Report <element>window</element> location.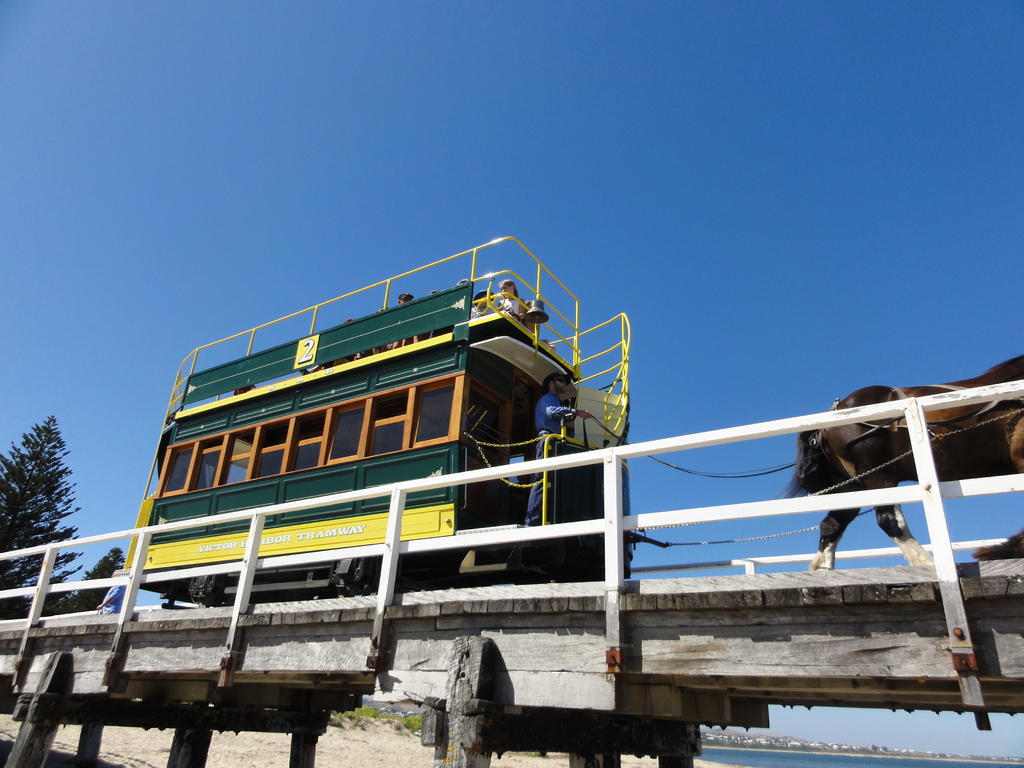
Report: 280 406 322 474.
